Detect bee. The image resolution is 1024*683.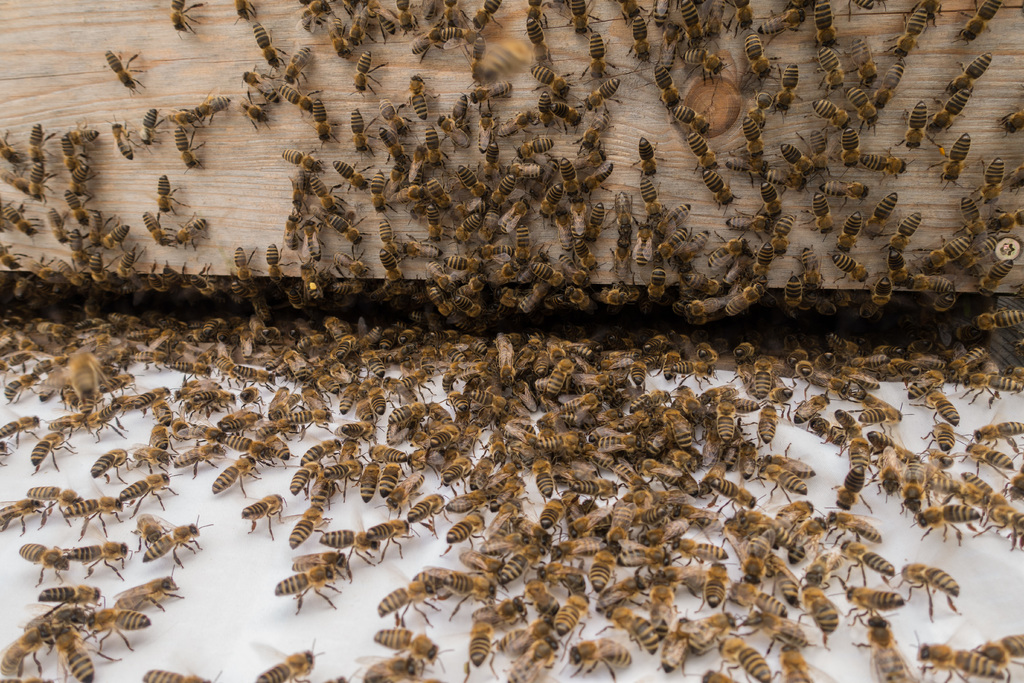
select_region(470, 0, 507, 33).
